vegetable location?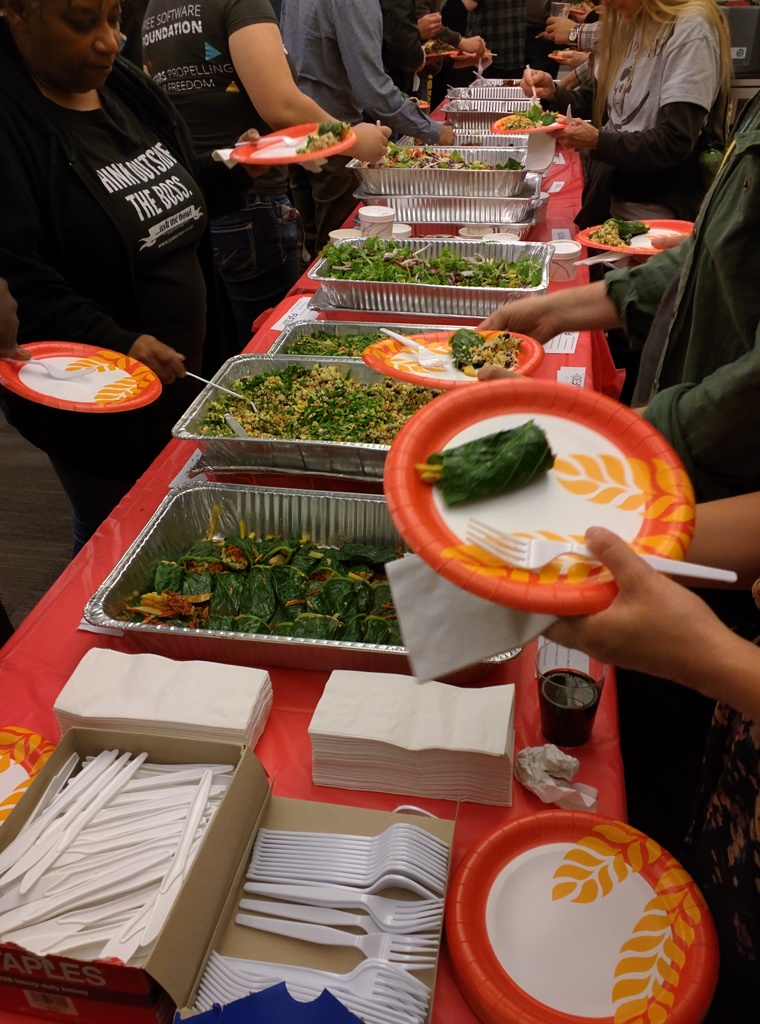
crop(212, 369, 441, 438)
